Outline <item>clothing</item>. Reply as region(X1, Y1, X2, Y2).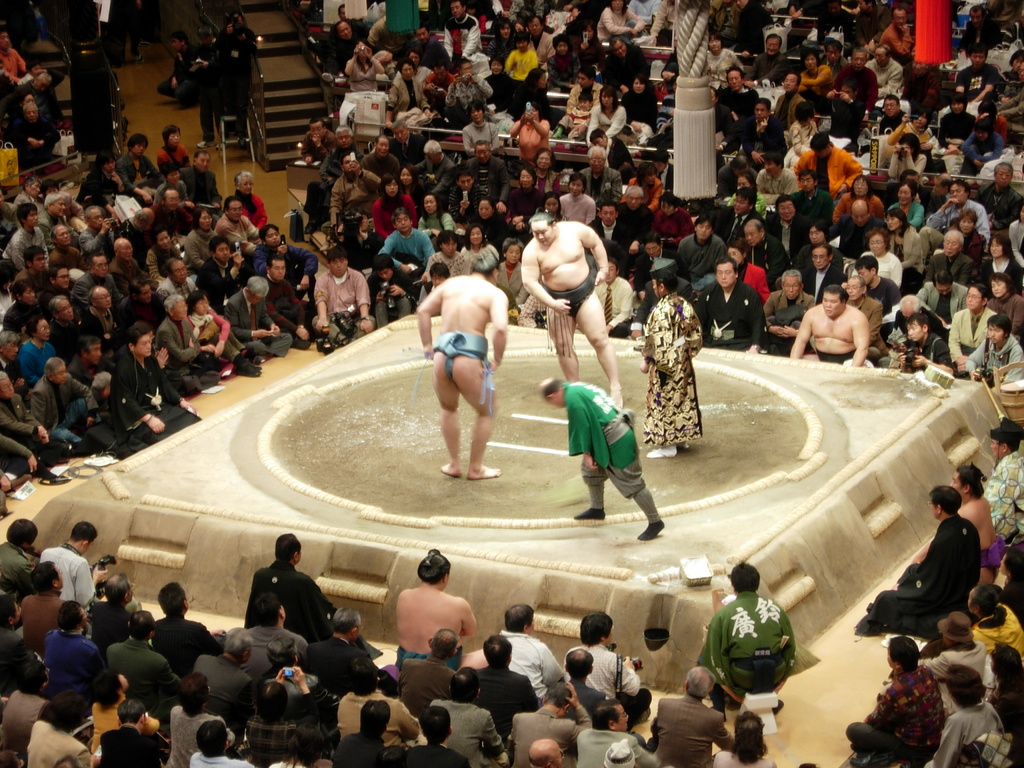
region(103, 723, 165, 767).
